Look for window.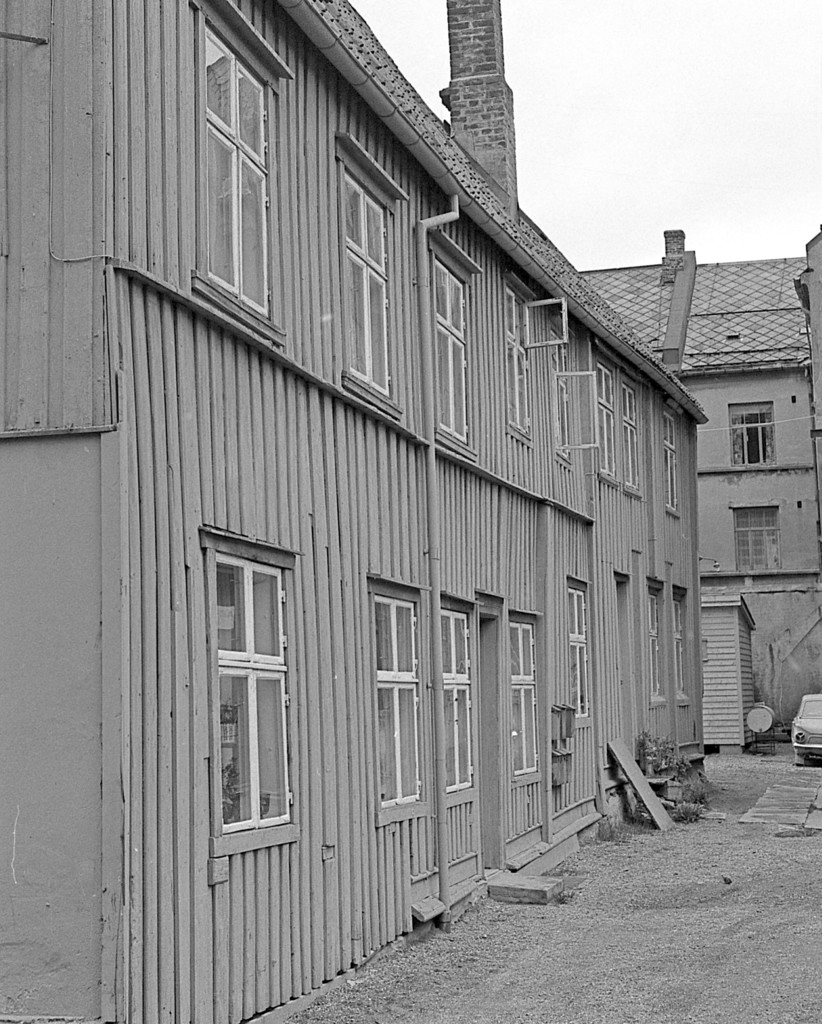
Found: Rect(677, 602, 688, 701).
